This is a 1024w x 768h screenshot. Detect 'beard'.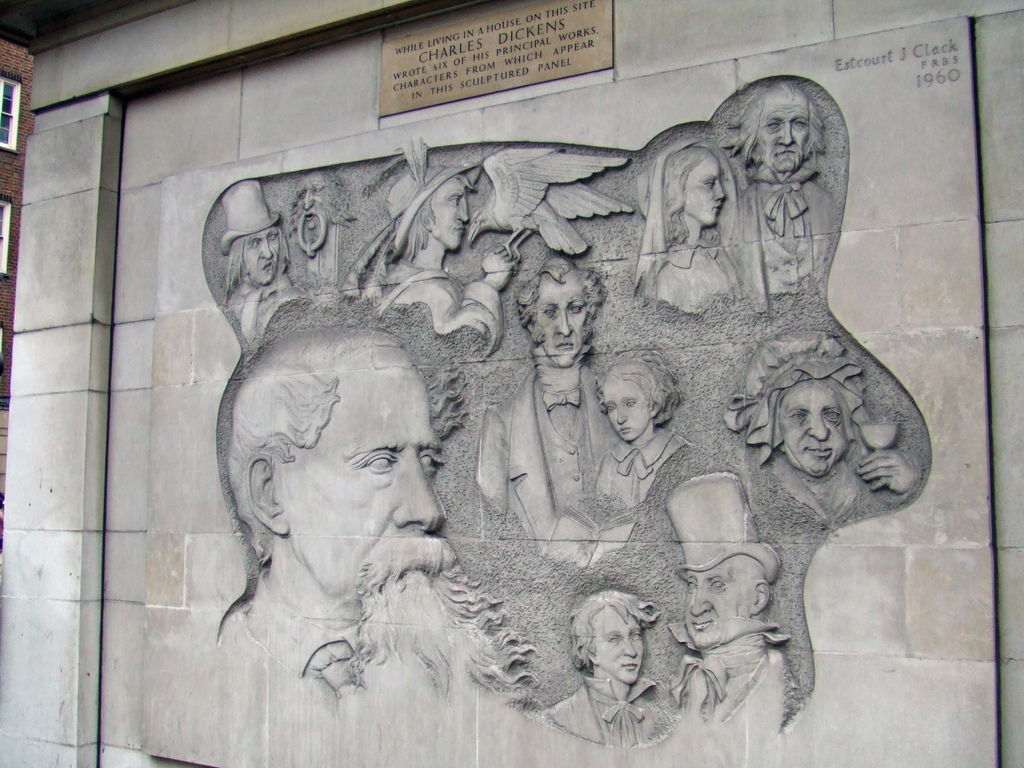
358:582:459:707.
